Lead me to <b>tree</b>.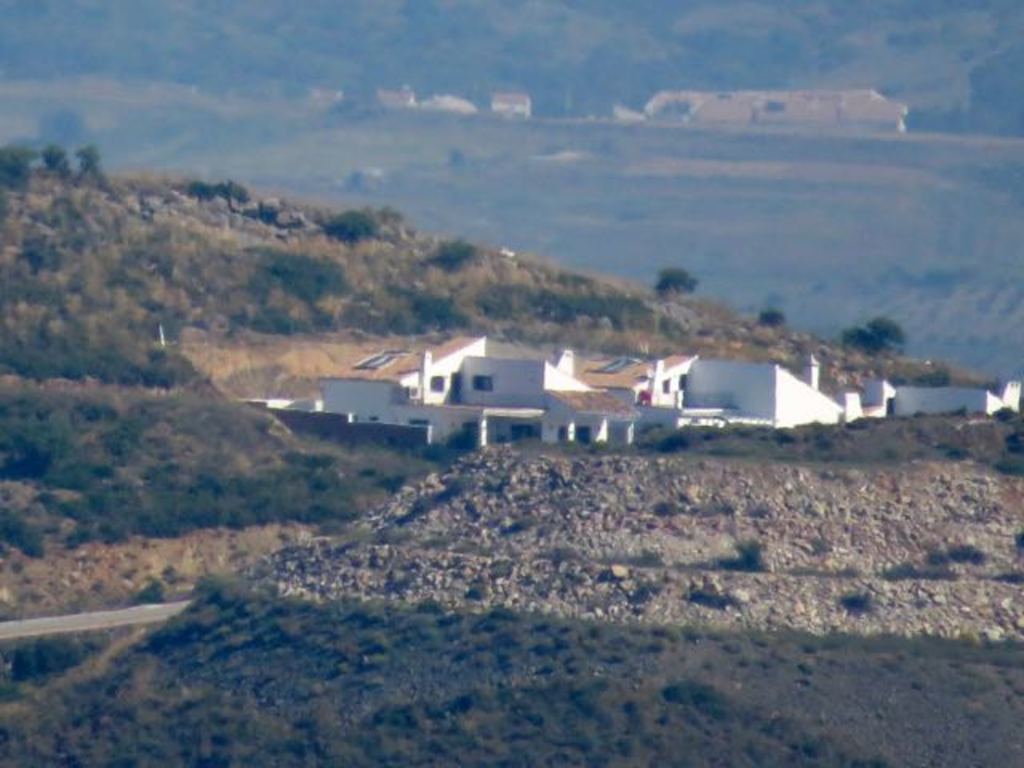
Lead to 43/138/64/171.
